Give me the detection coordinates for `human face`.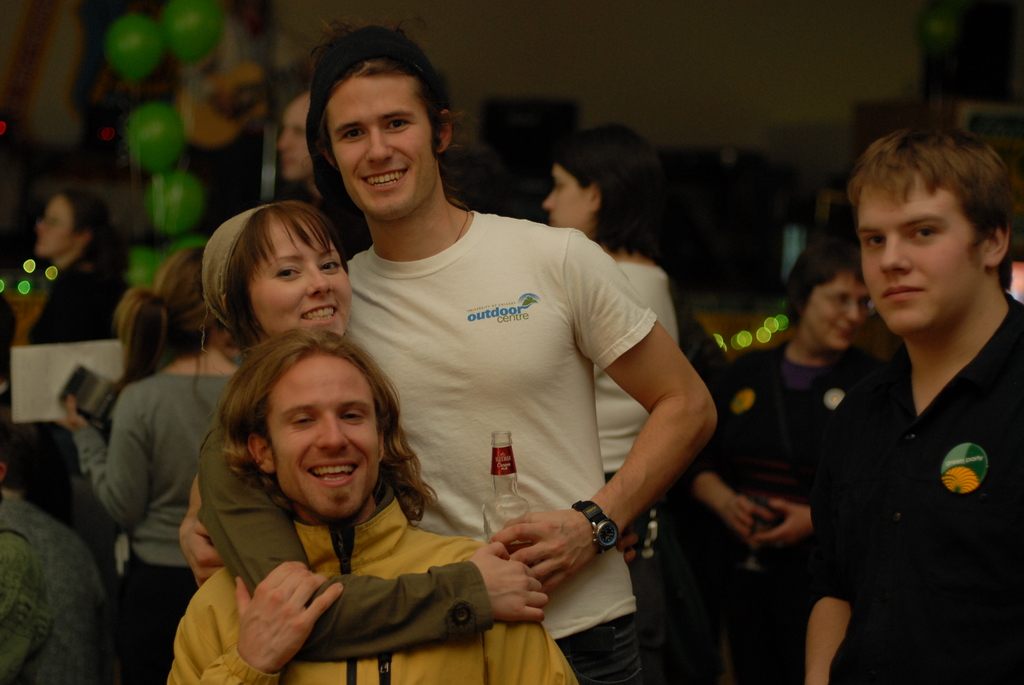
locate(243, 217, 351, 337).
